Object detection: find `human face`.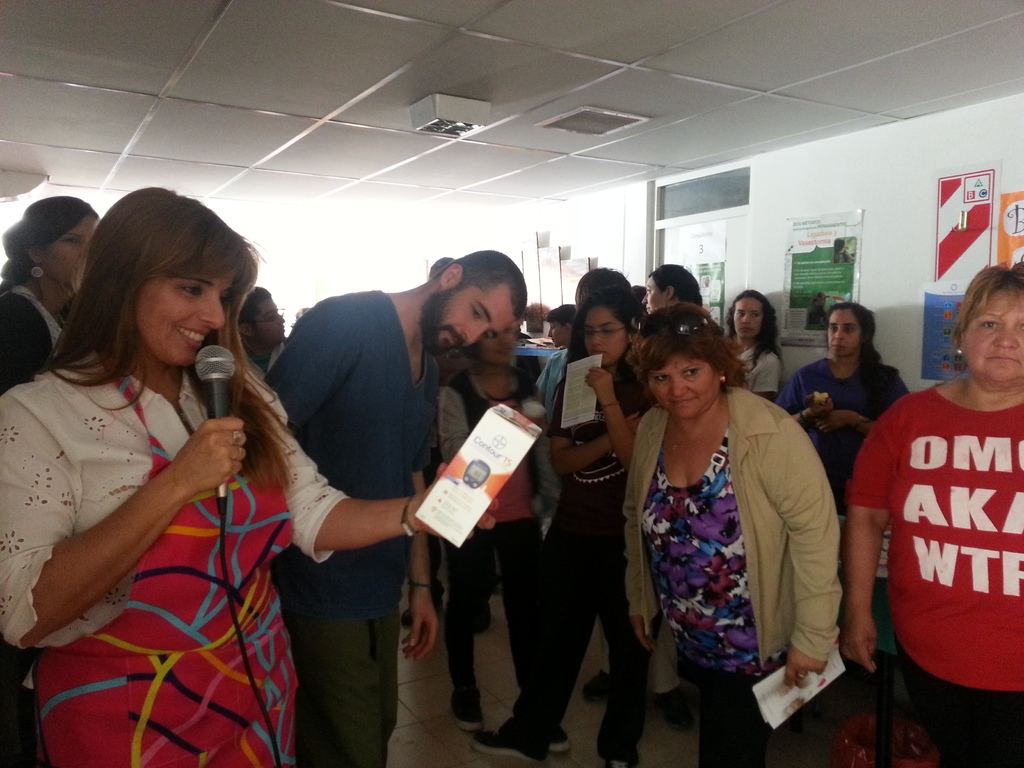
box=[827, 308, 861, 353].
